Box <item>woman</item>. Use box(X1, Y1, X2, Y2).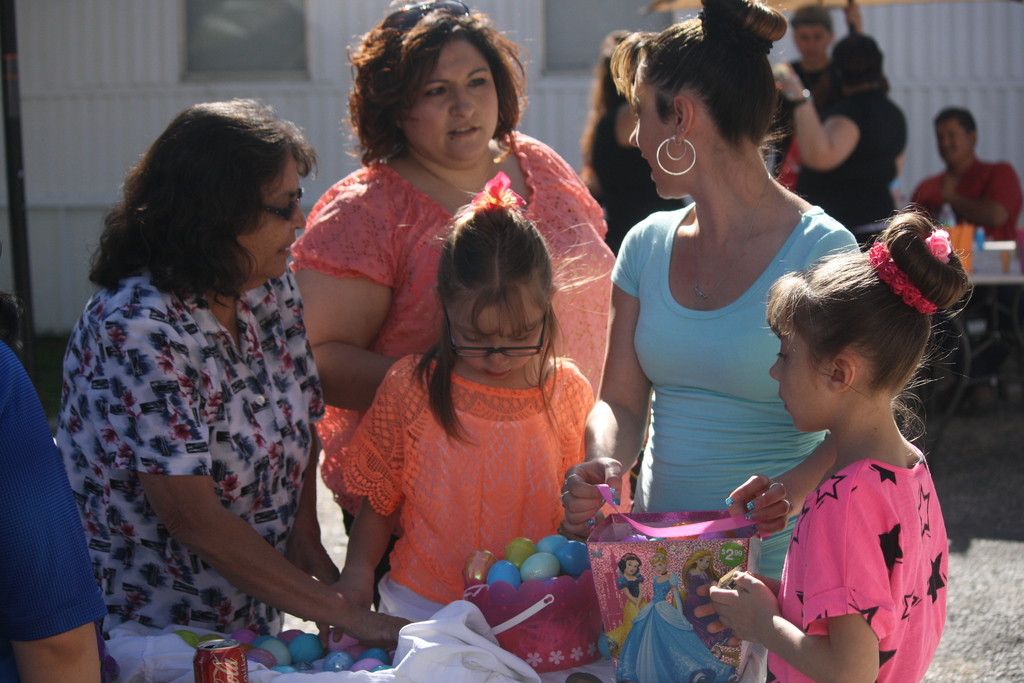
box(57, 86, 418, 649).
